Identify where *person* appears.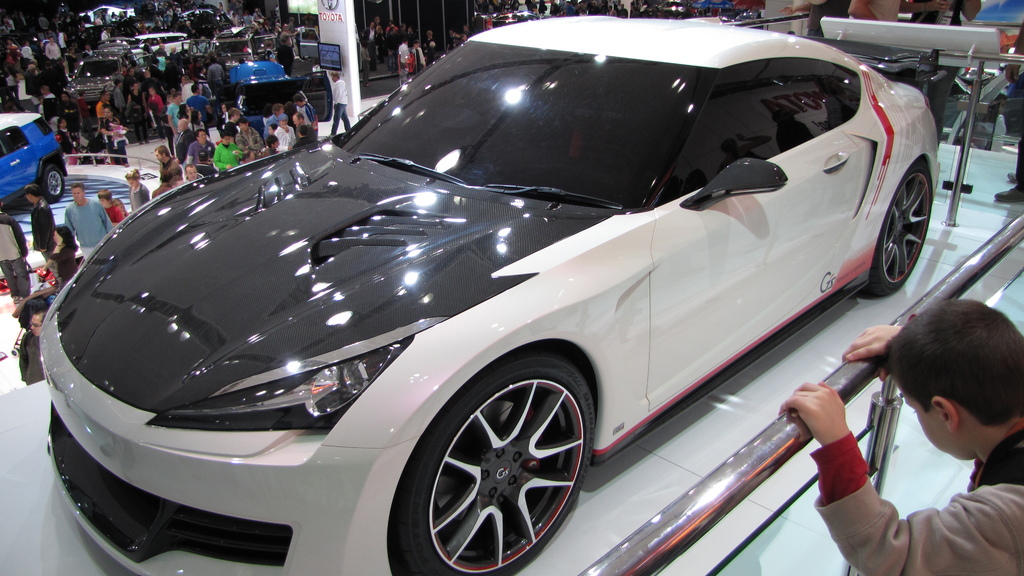
Appears at [x1=61, y1=183, x2=115, y2=267].
